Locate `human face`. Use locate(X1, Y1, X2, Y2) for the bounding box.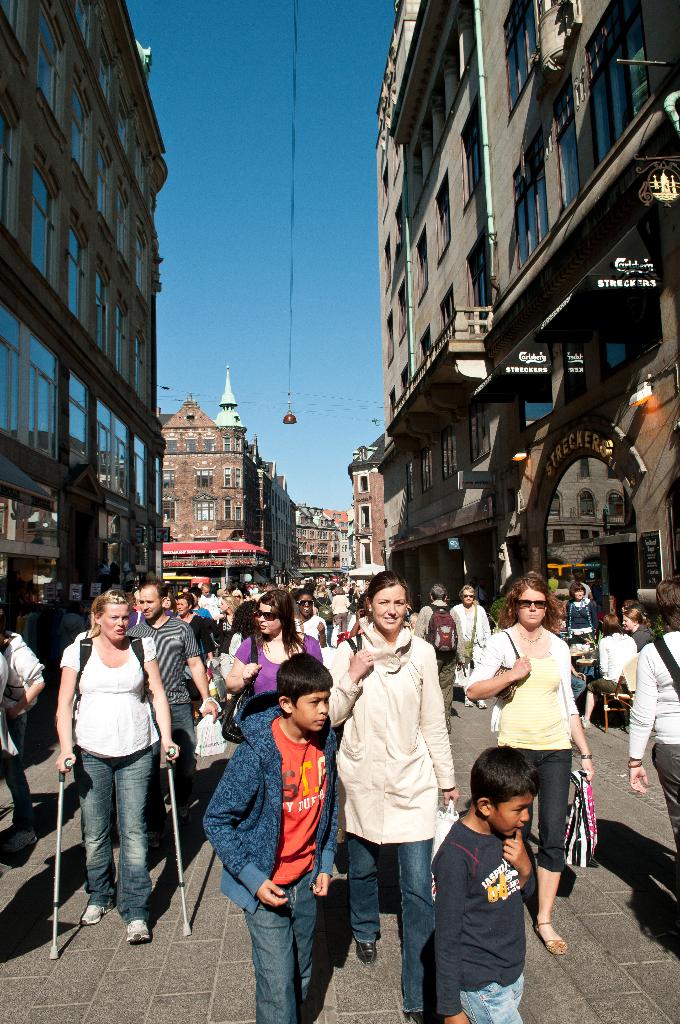
locate(490, 798, 529, 840).
